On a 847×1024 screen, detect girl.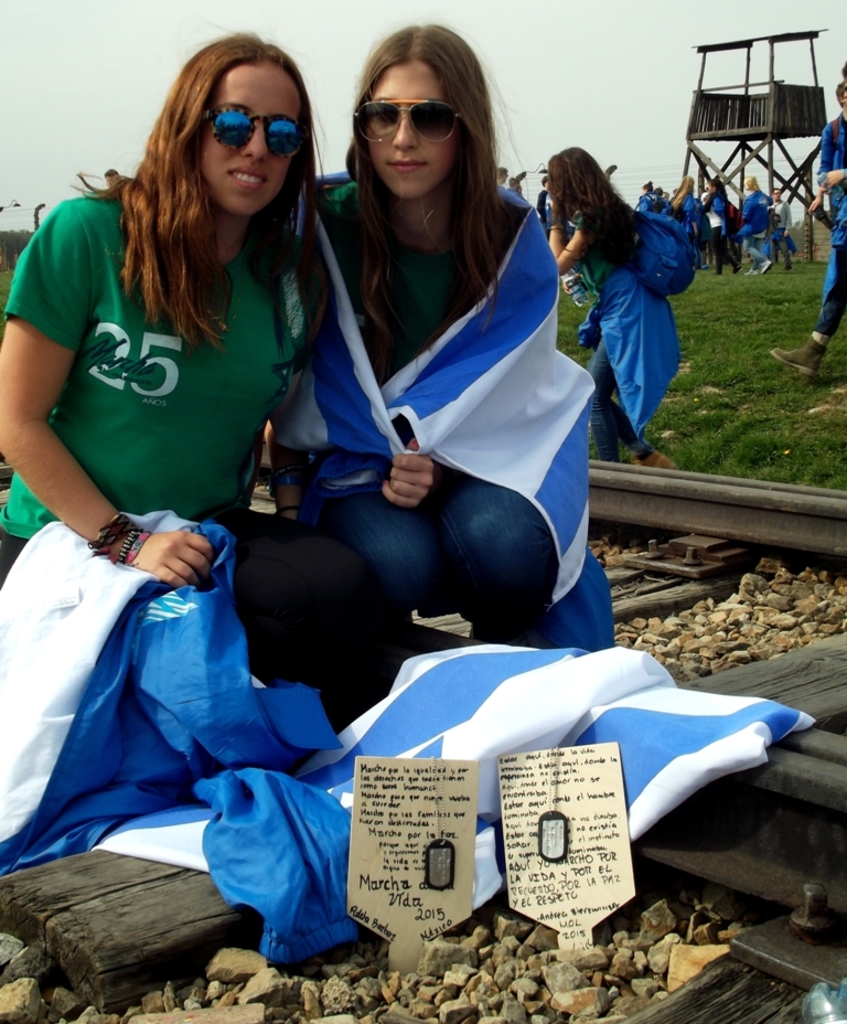
detection(264, 19, 568, 643).
